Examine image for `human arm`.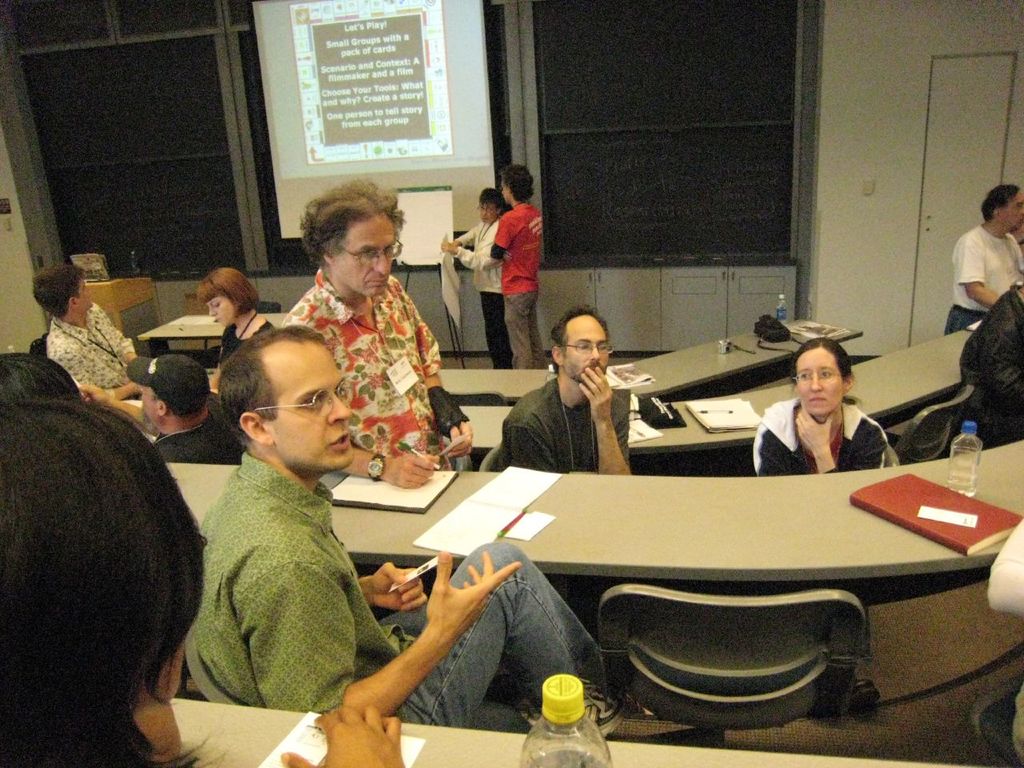
Examination result: box(280, 698, 408, 767).
